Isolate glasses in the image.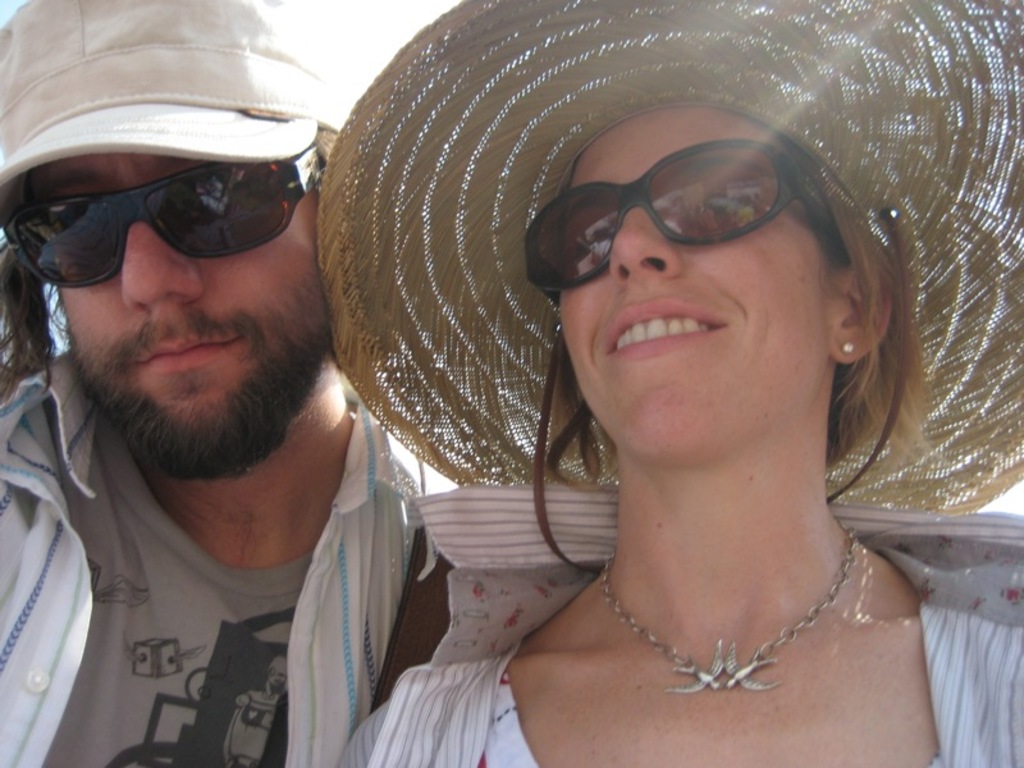
Isolated region: (left=525, top=159, right=823, bottom=276).
